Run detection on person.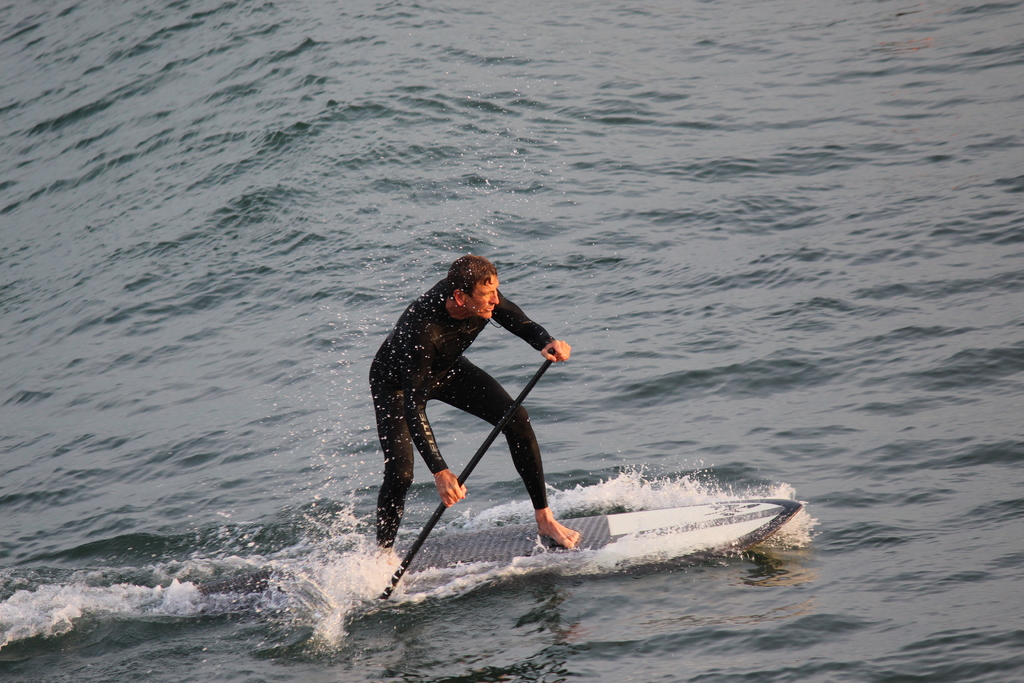
Result: bbox=(373, 233, 588, 600).
